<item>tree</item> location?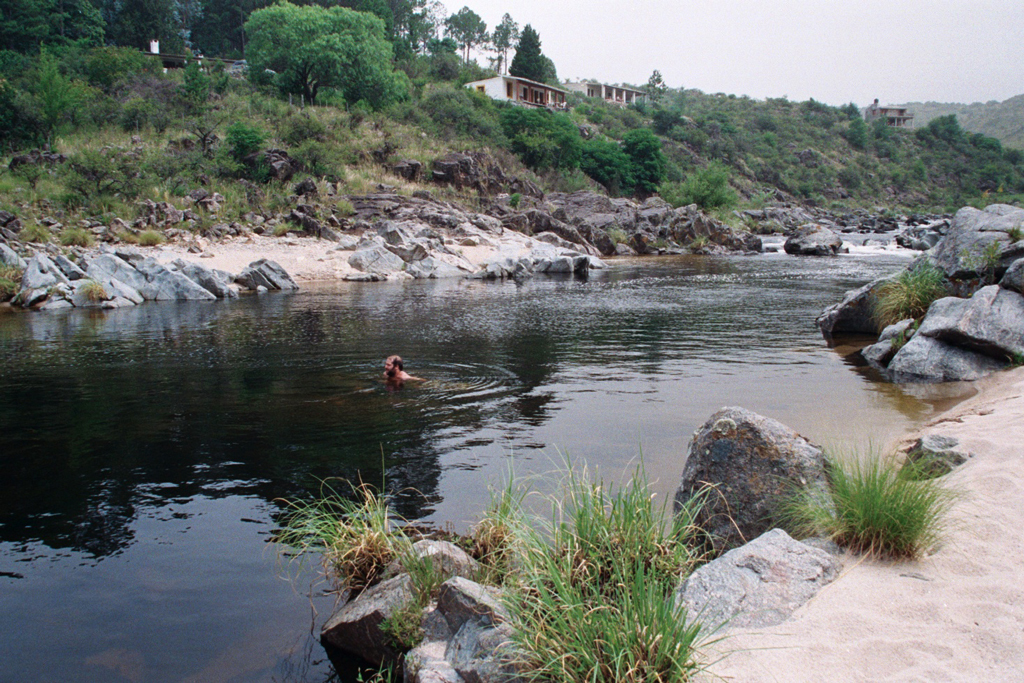
crop(509, 22, 541, 83)
